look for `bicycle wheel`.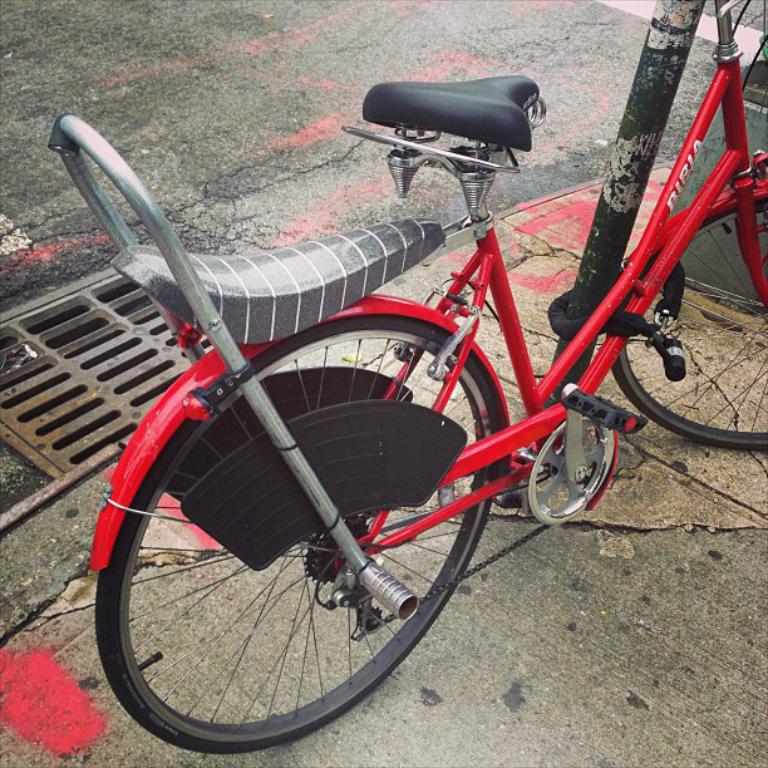
Found: (left=100, top=321, right=520, bottom=758).
